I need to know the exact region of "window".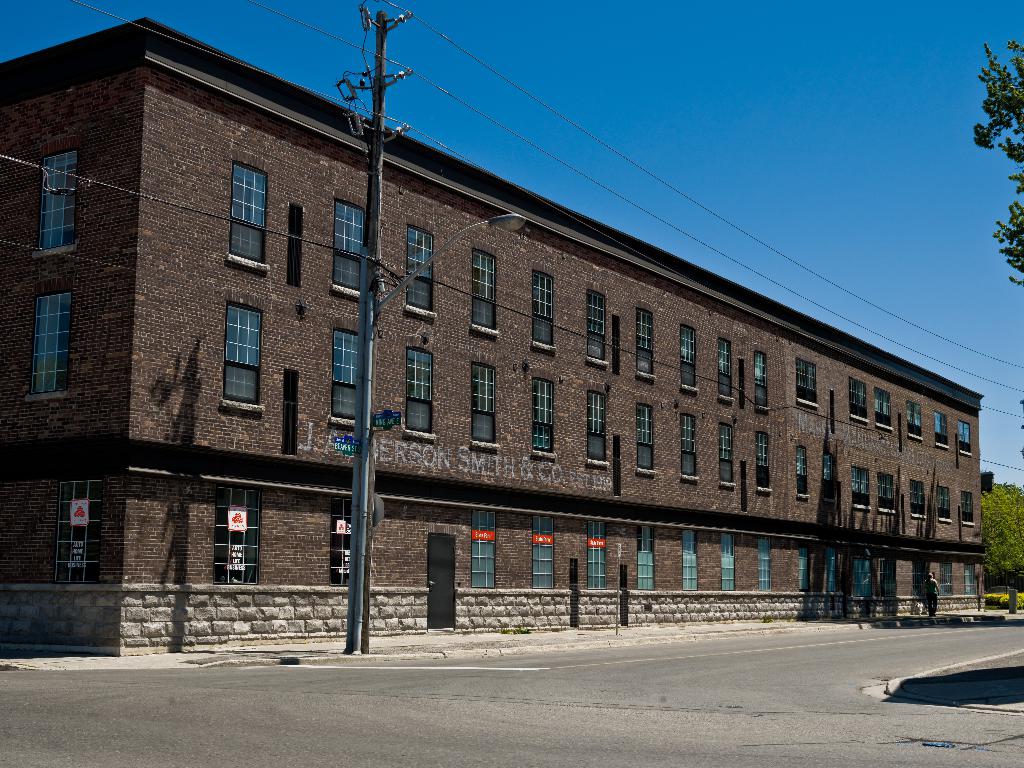
Region: locate(232, 164, 271, 265).
